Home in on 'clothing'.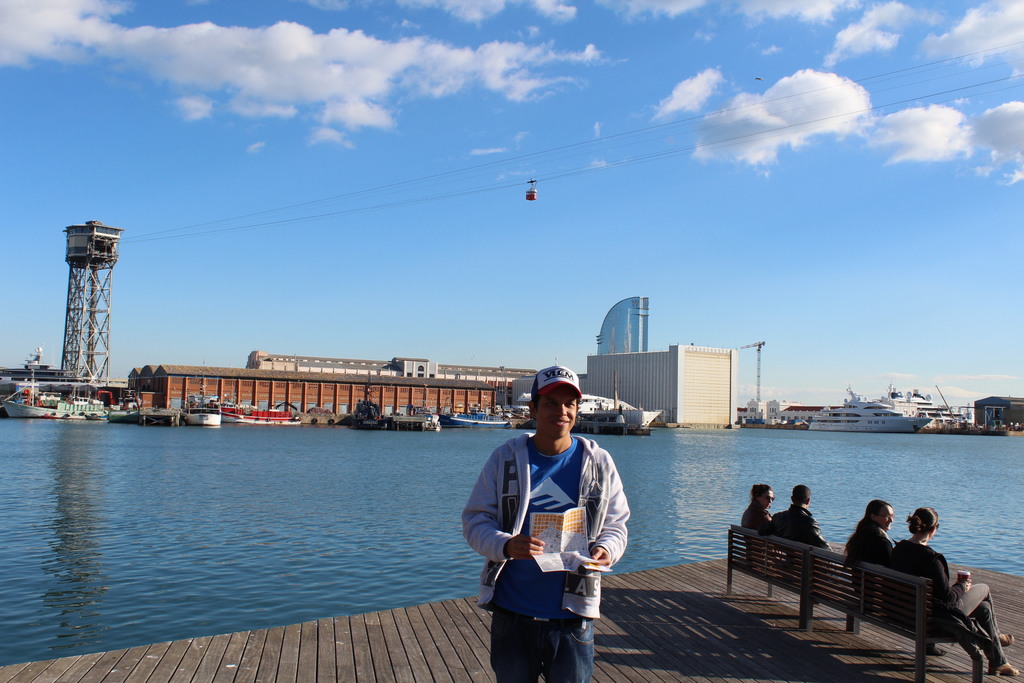
Homed in at bbox(455, 361, 632, 677).
